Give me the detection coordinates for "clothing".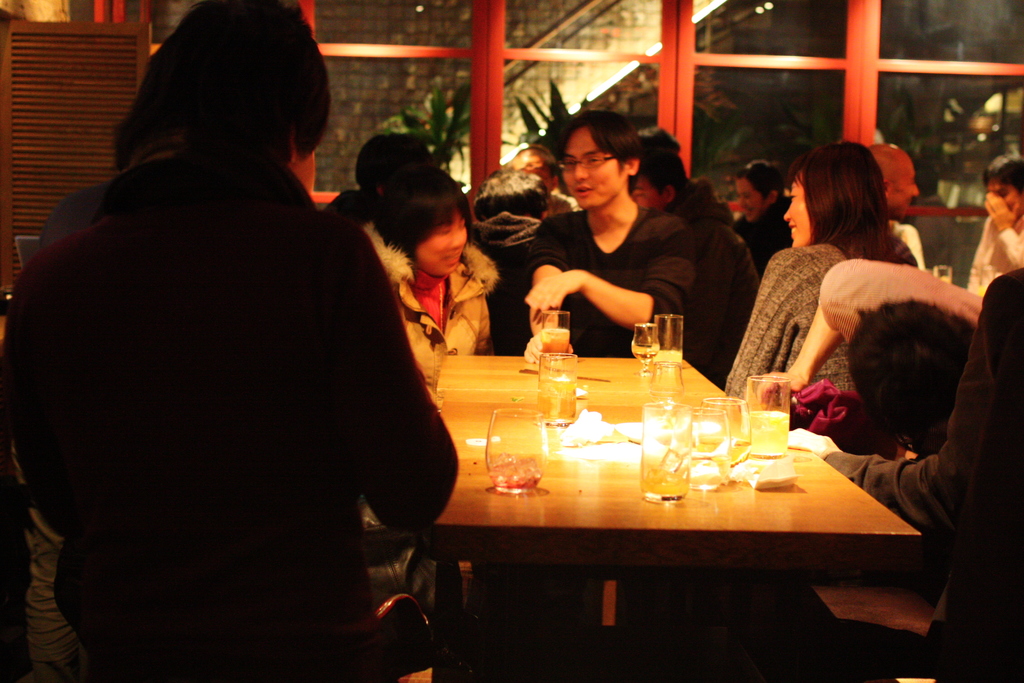
543:185:575:206.
